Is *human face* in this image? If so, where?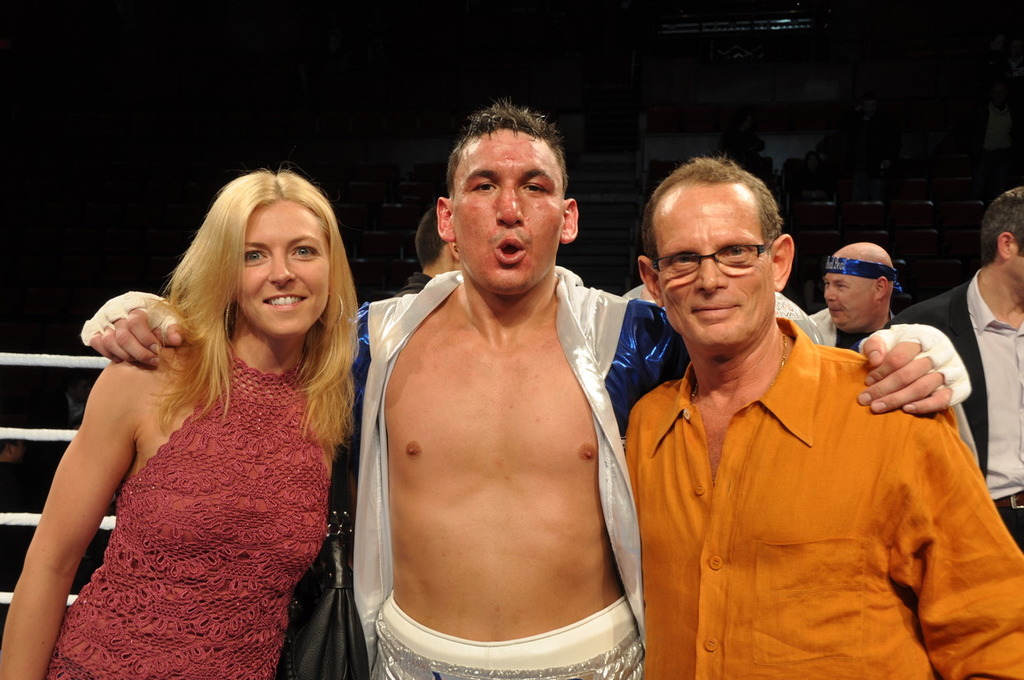
Yes, at bbox(652, 187, 770, 348).
